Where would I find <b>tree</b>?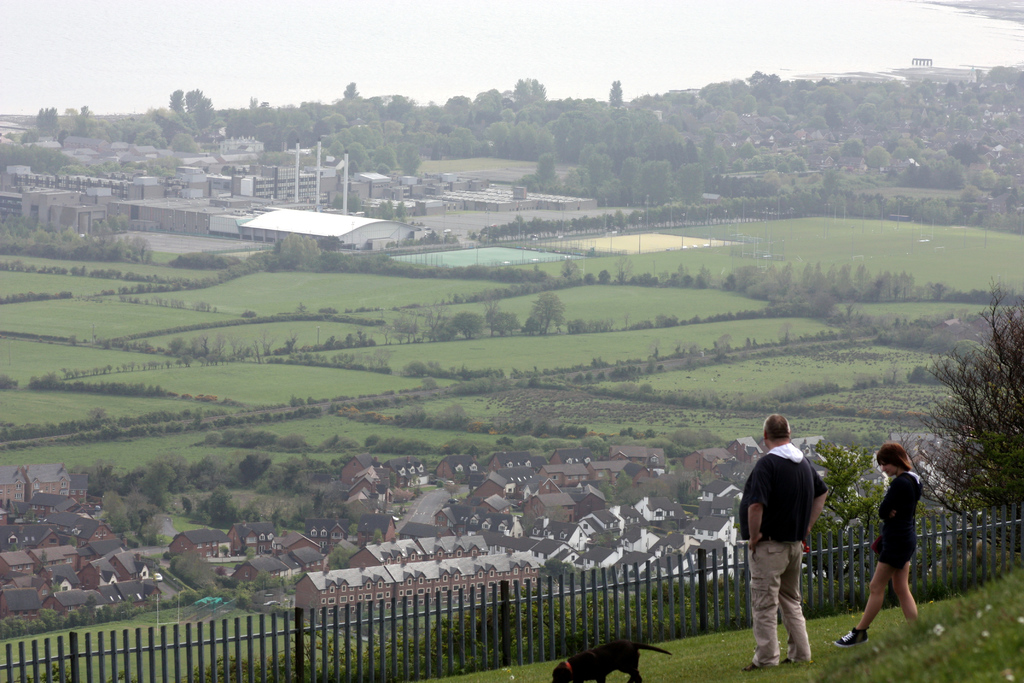
At left=799, top=433, right=888, bottom=601.
